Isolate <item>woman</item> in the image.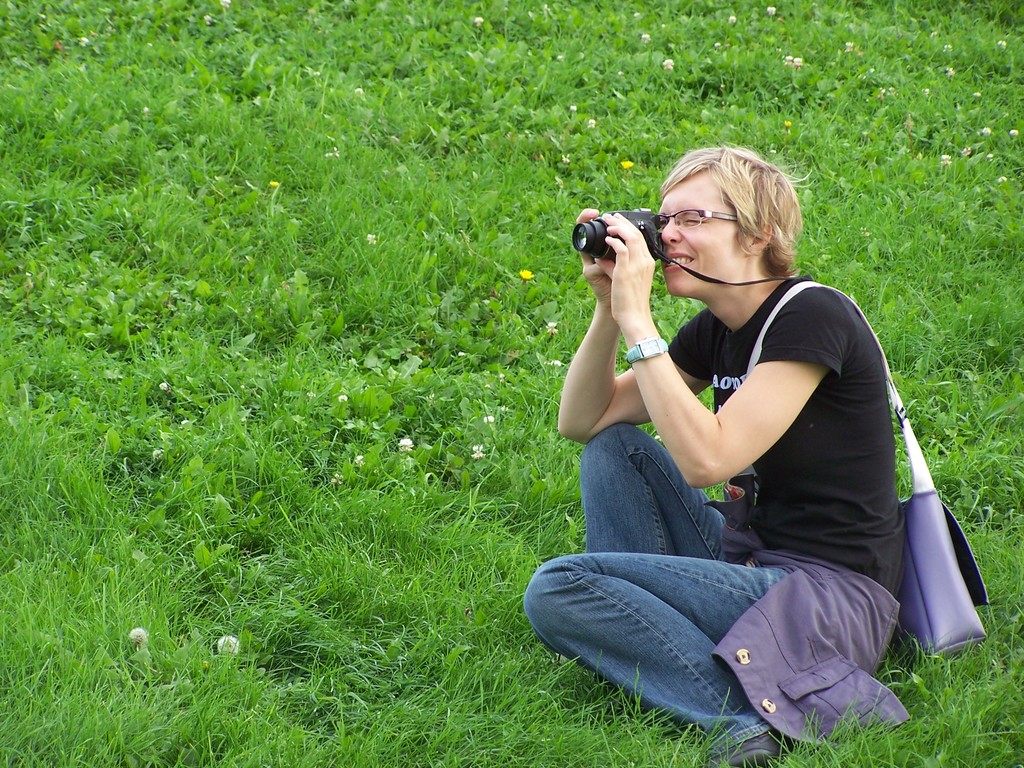
Isolated region: 546, 125, 797, 712.
